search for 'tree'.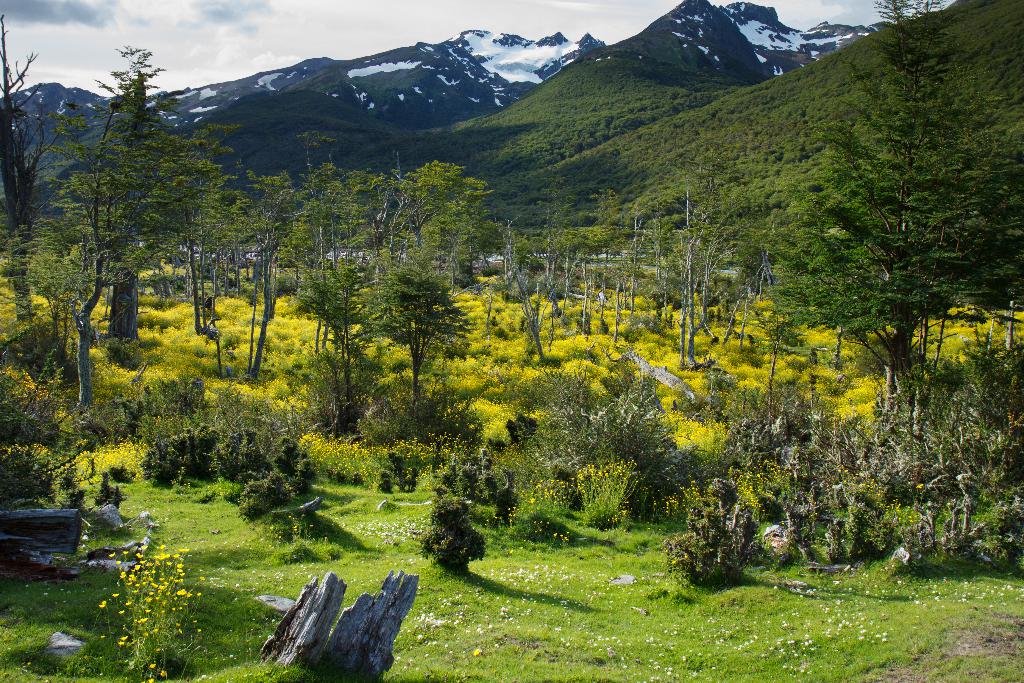
Found at 492 220 607 372.
